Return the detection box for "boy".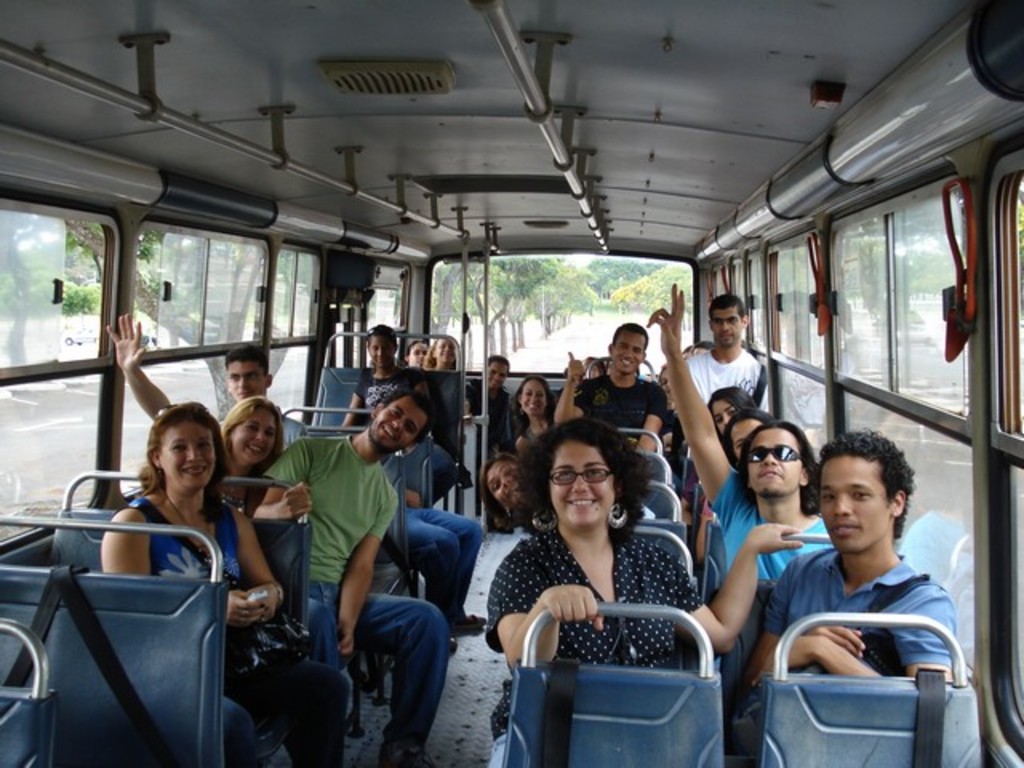
region(686, 291, 771, 522).
